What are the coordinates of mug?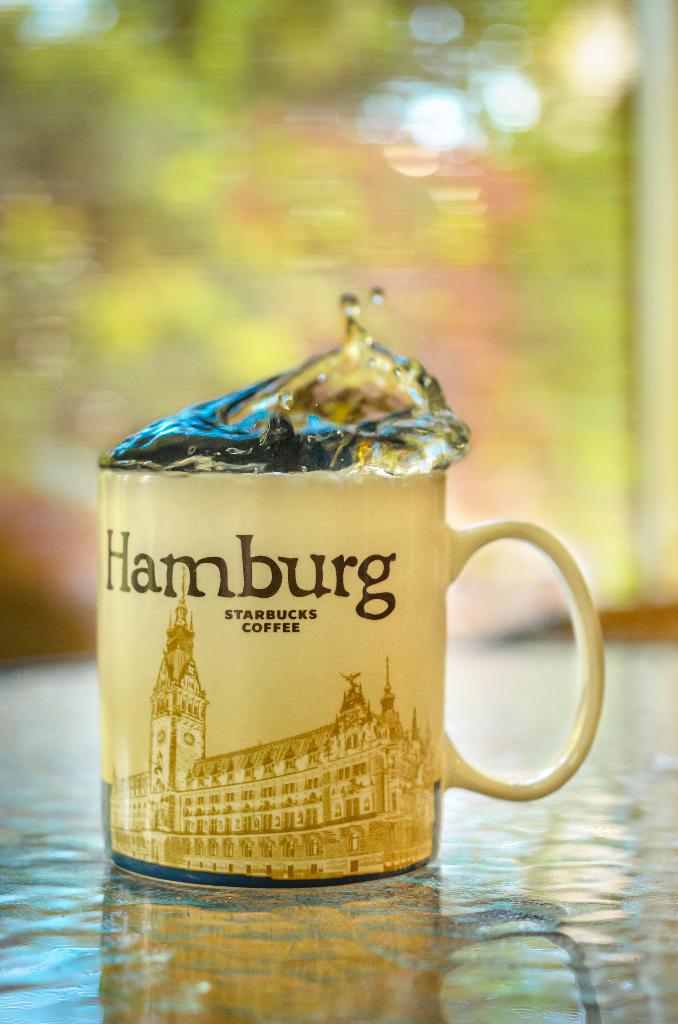
99, 469, 607, 887.
